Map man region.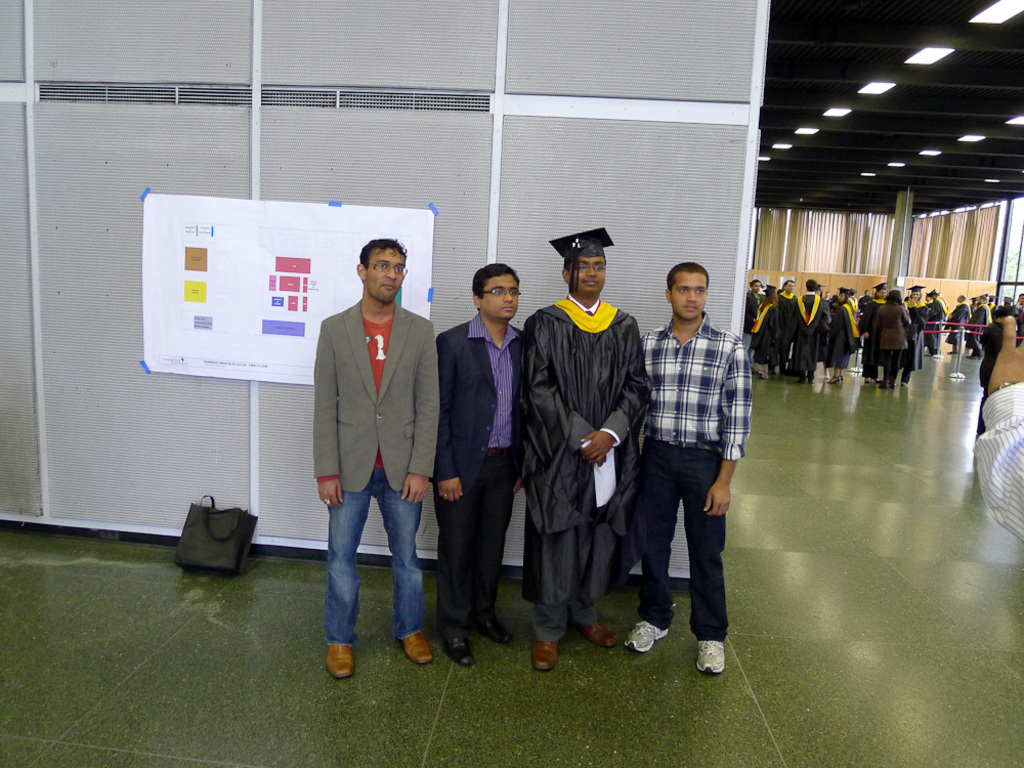
Mapped to 436, 261, 530, 666.
